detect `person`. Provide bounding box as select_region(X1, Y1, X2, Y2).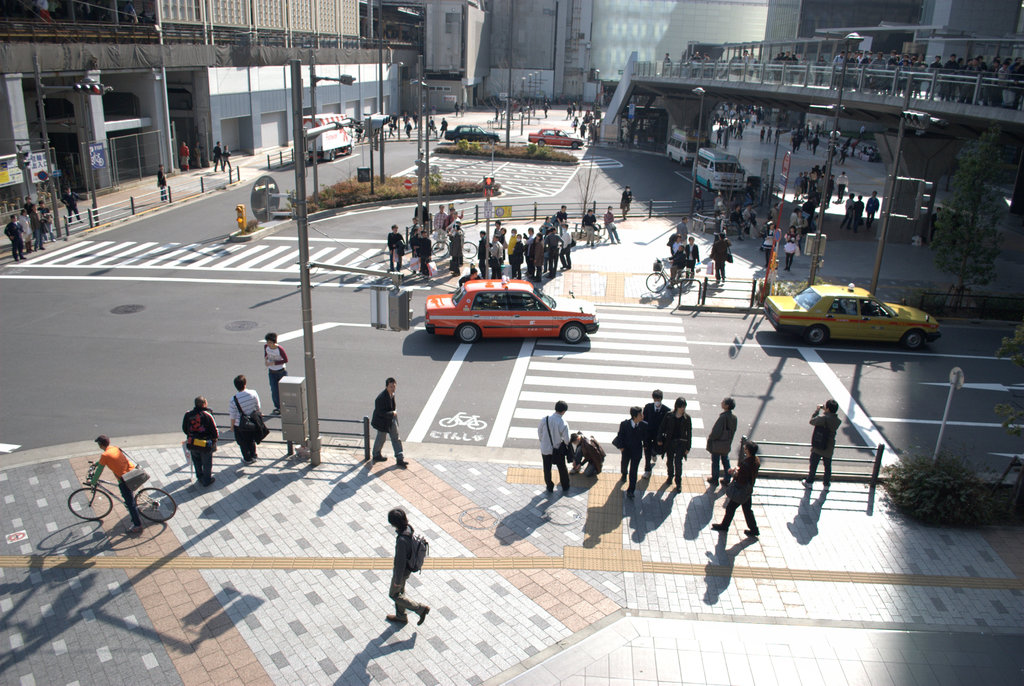
select_region(370, 379, 408, 468).
